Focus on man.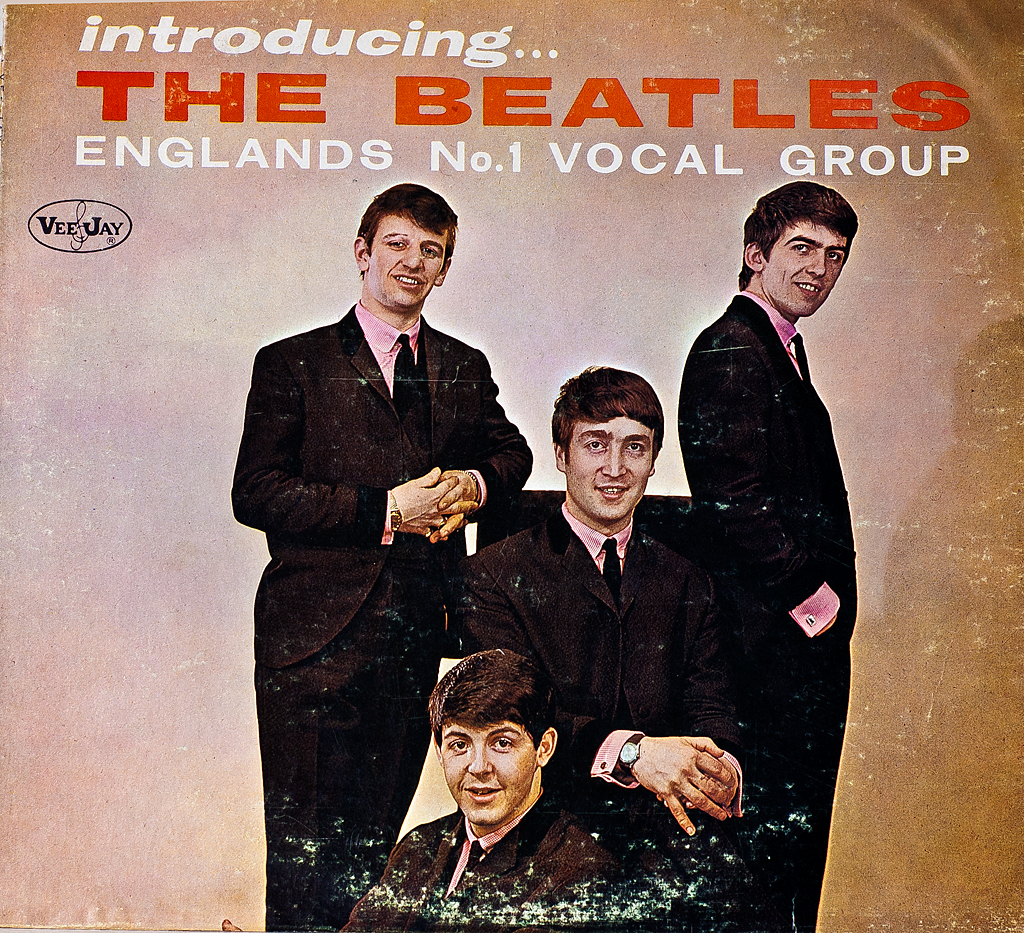
Focused at 454/372/768/932.
